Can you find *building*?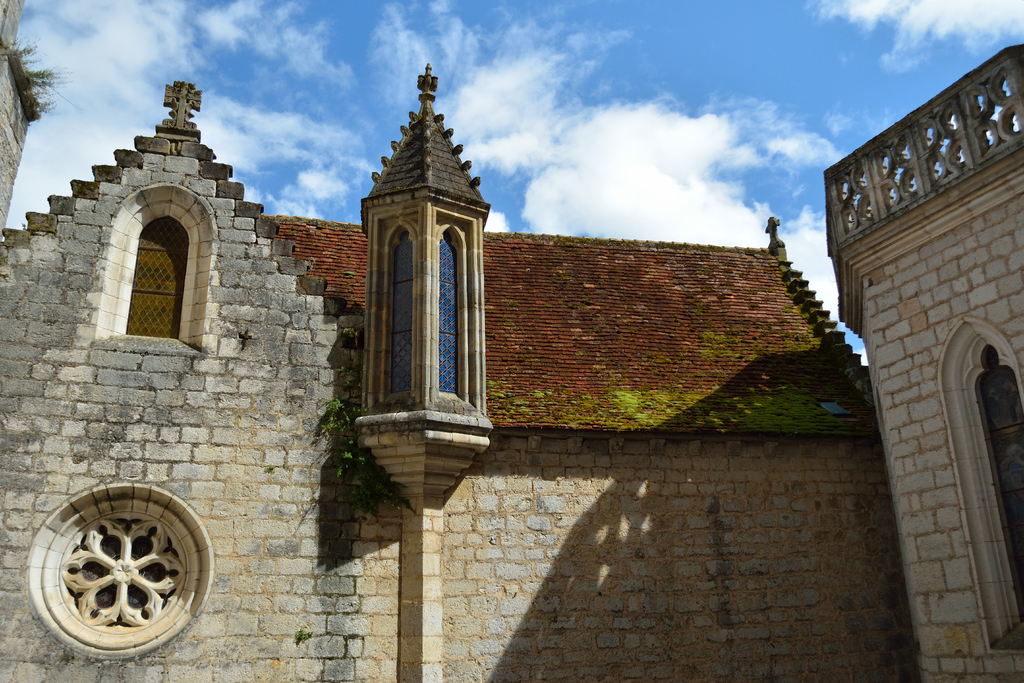
Yes, bounding box: bbox=(824, 41, 1023, 682).
